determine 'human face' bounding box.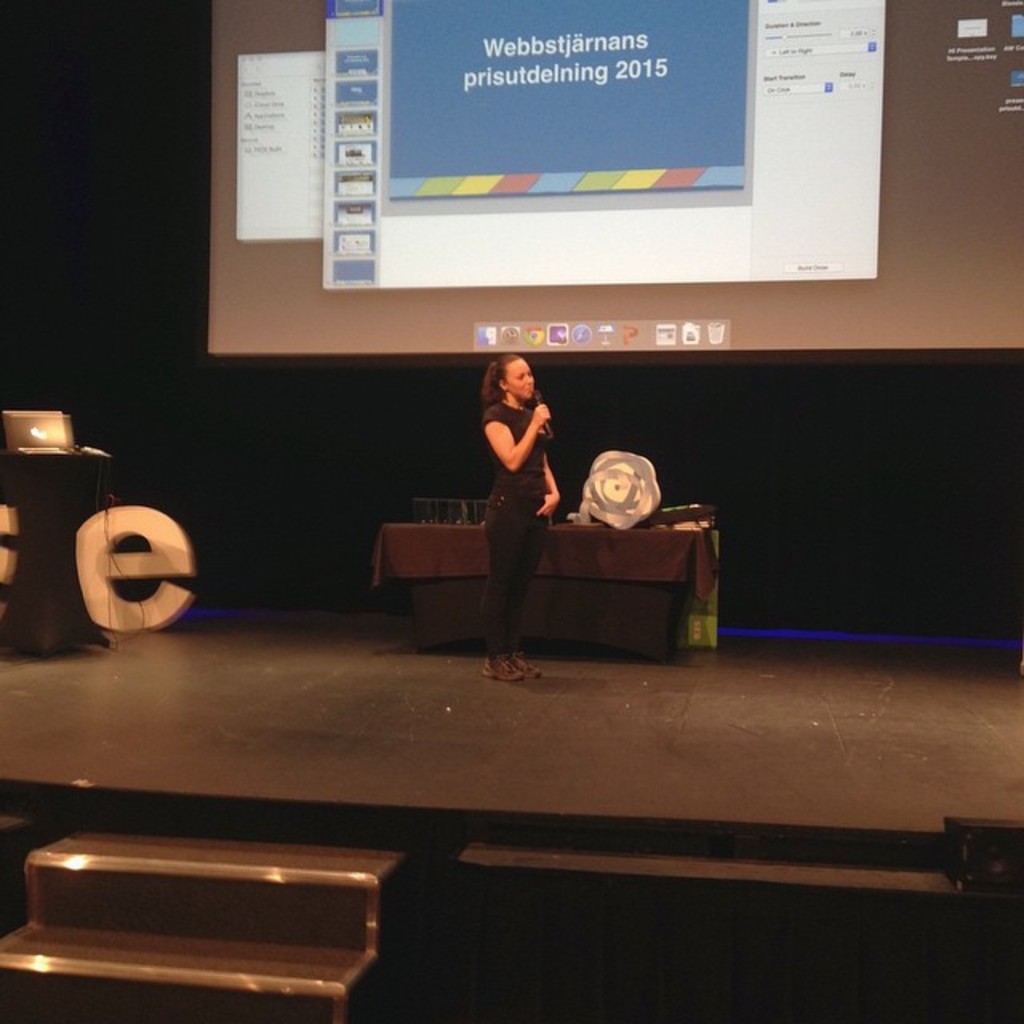
Determined: {"x1": 504, "y1": 358, "x2": 534, "y2": 400}.
